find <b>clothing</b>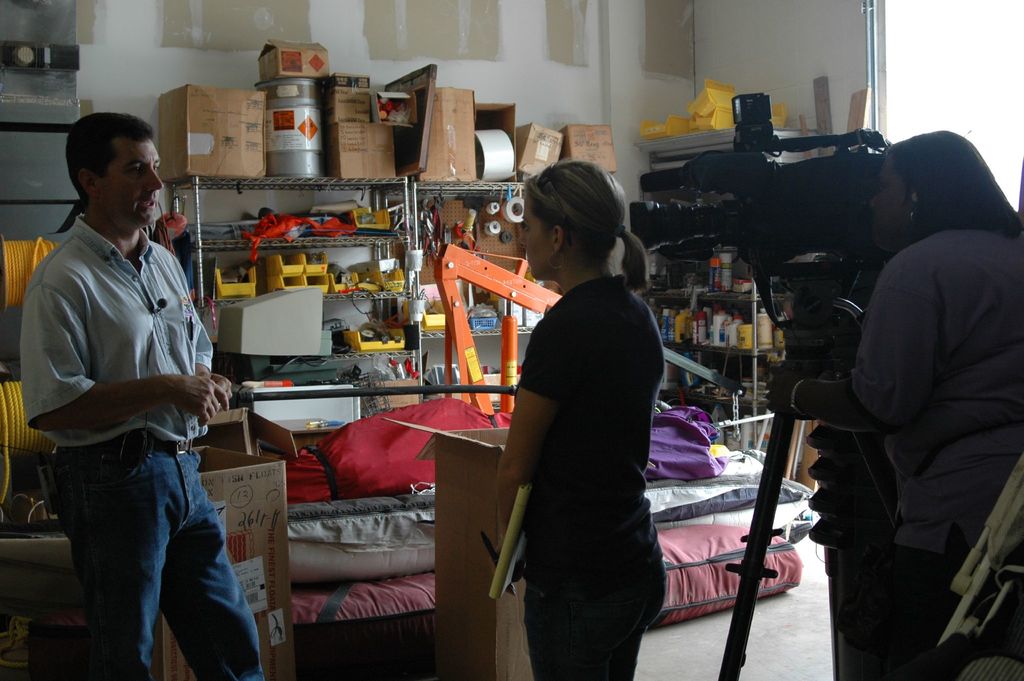
select_region(520, 276, 664, 680)
